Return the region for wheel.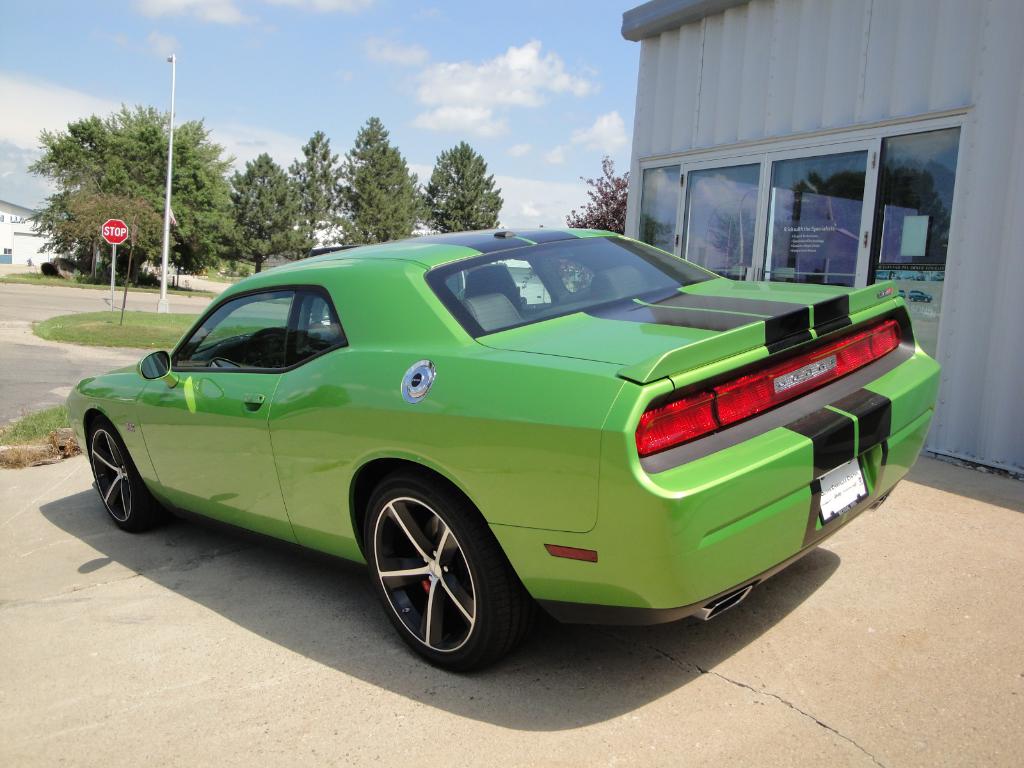
90/423/178/527.
